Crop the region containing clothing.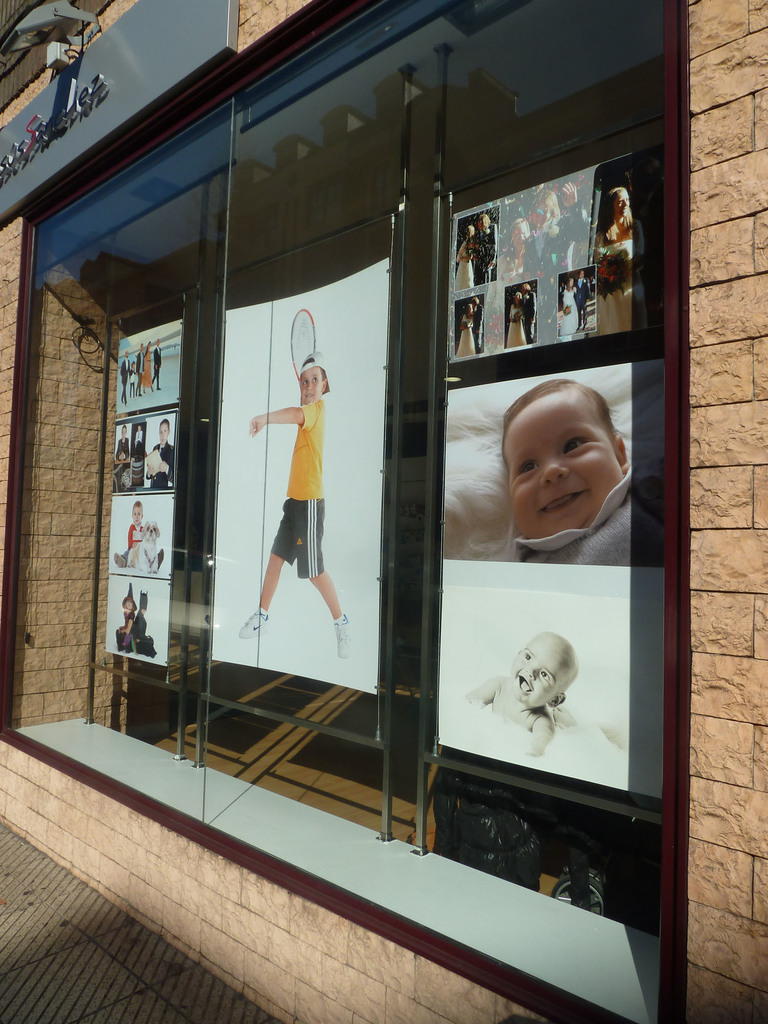
Crop region: [left=114, top=436, right=130, bottom=460].
